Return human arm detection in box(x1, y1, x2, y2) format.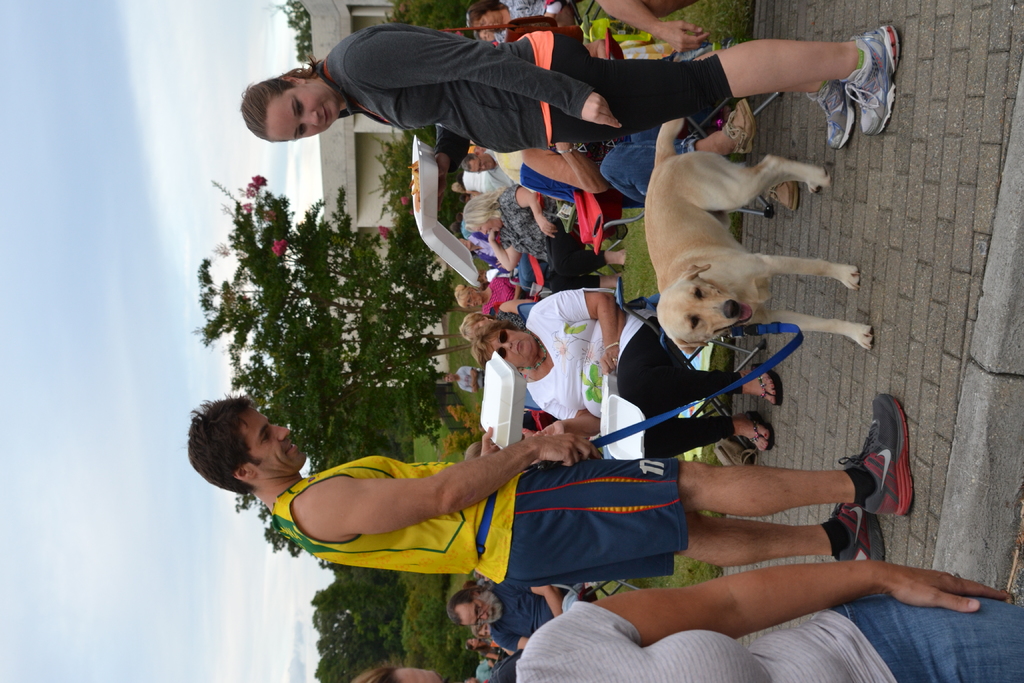
box(496, 187, 559, 240).
